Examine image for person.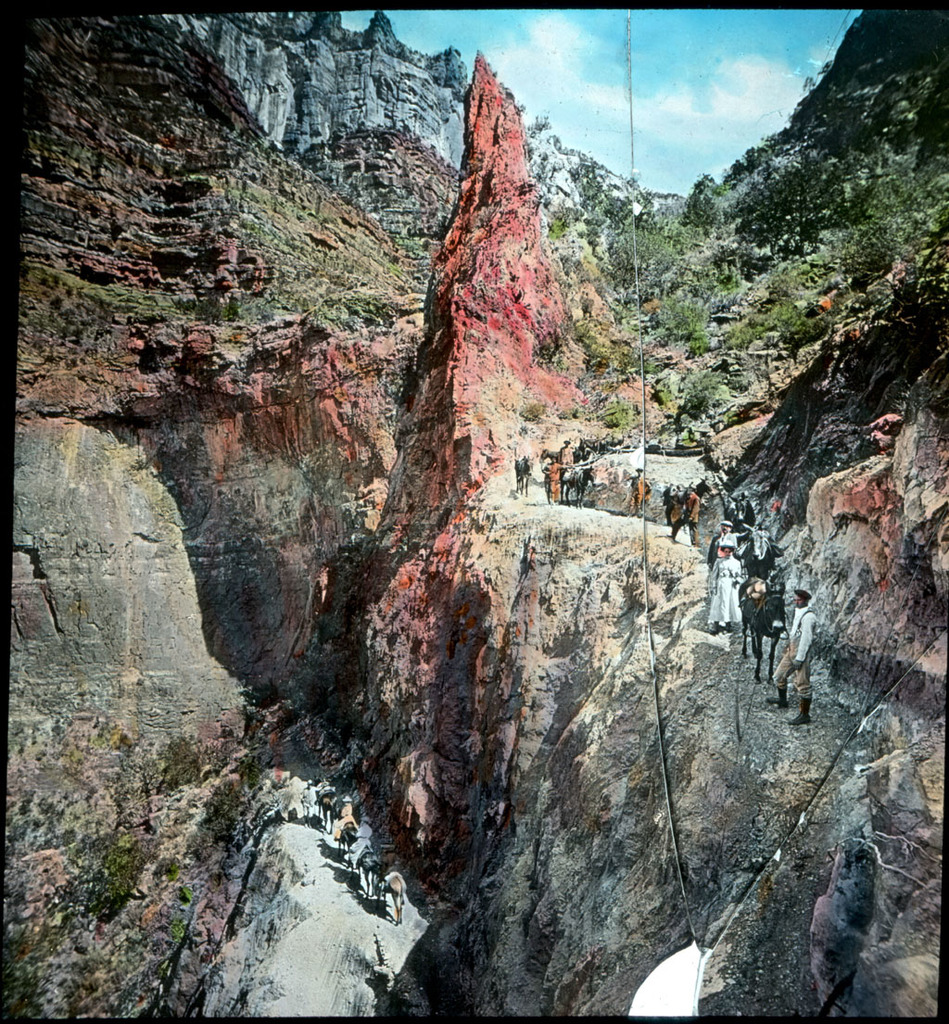
Examination result: x1=632 y1=468 x2=648 y2=530.
